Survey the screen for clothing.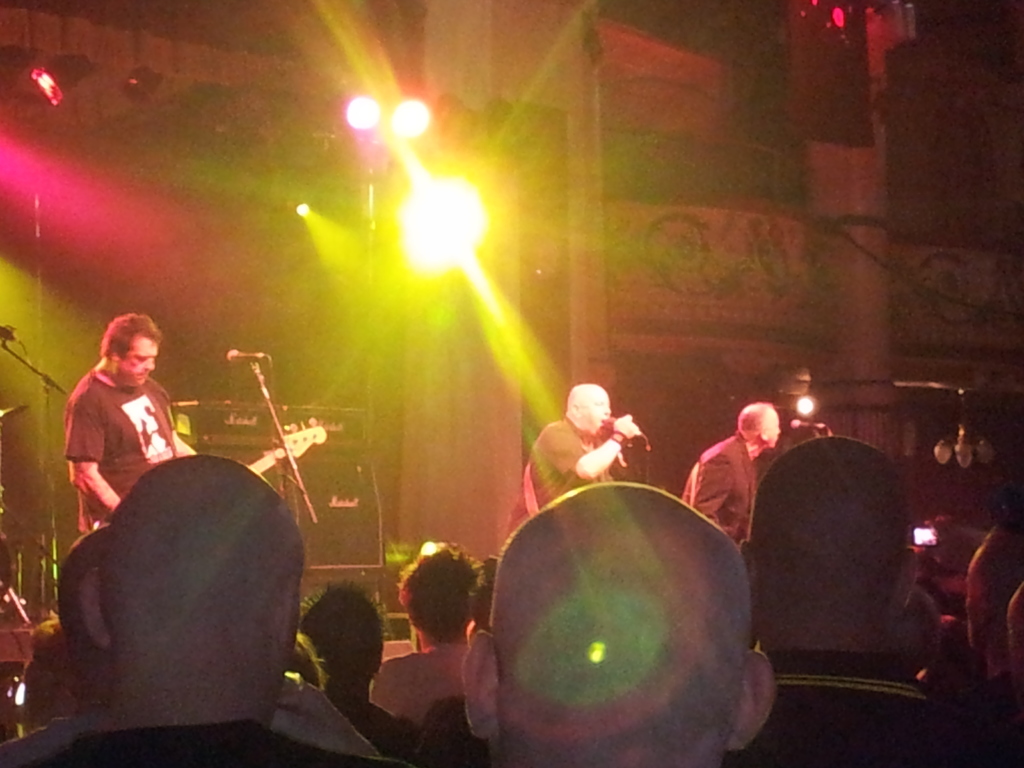
Survey found: <box>509,412,614,529</box>.
